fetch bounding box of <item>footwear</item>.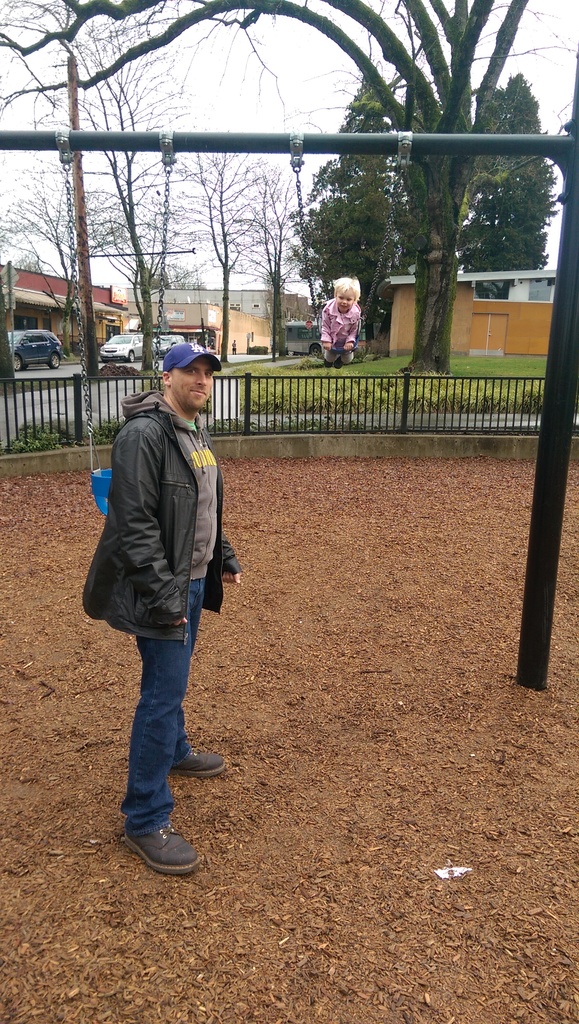
Bbox: 179 749 229 774.
